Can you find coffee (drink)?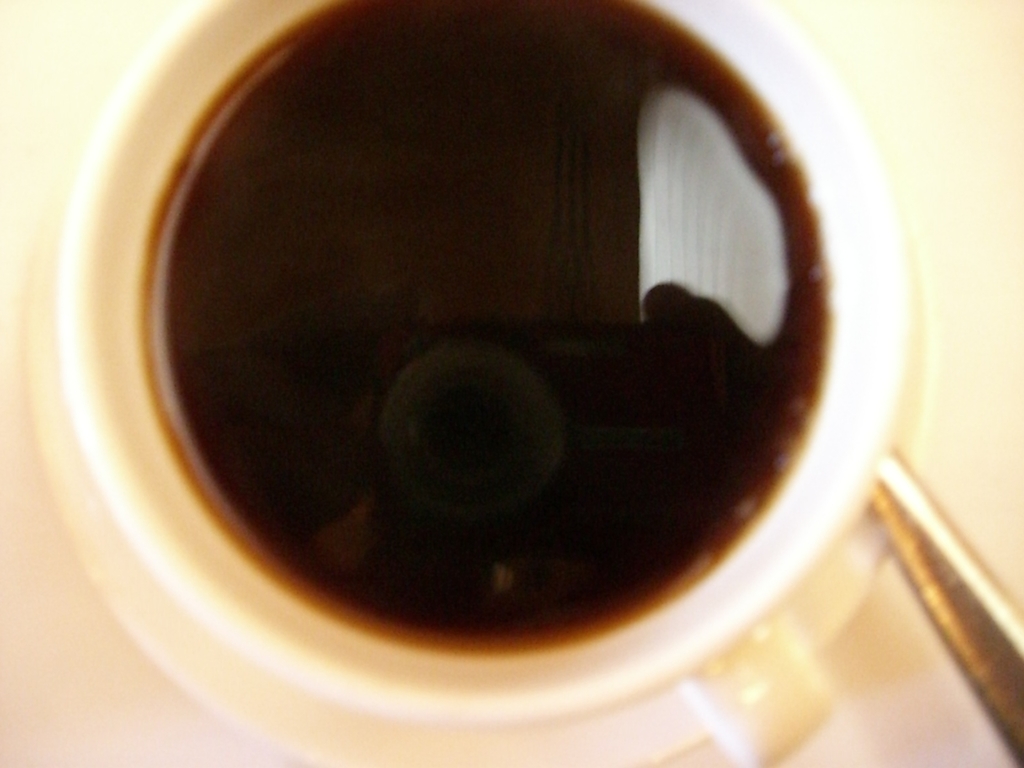
Yes, bounding box: 80, 6, 939, 755.
